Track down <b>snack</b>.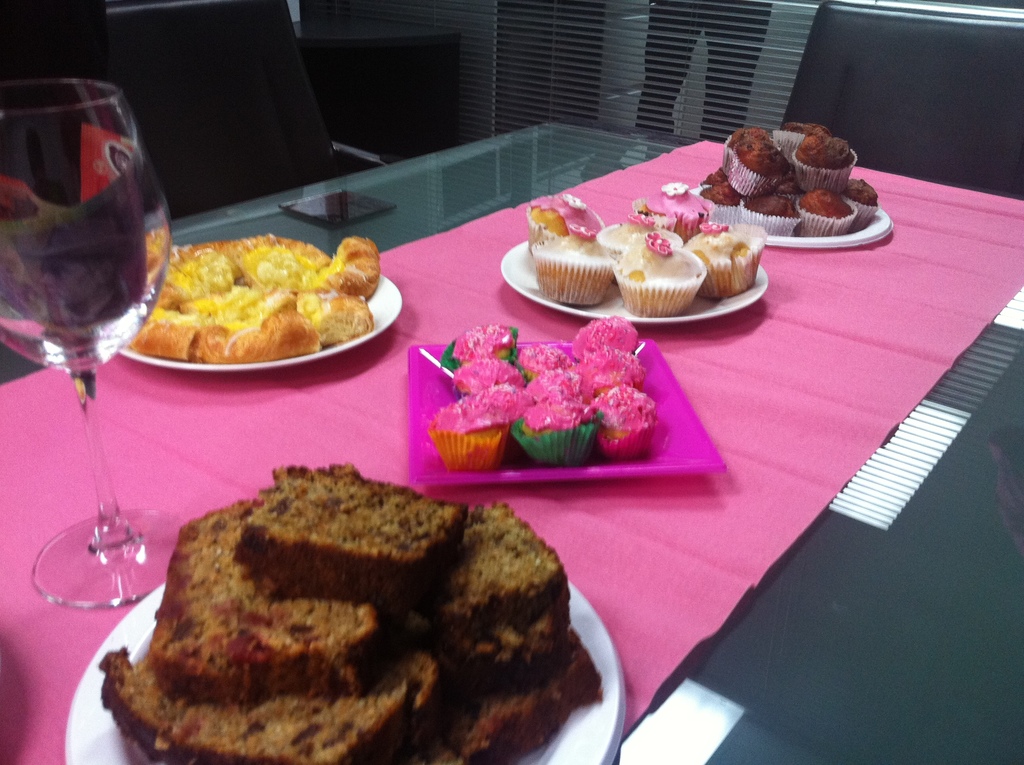
Tracked to l=564, t=312, r=650, b=364.
